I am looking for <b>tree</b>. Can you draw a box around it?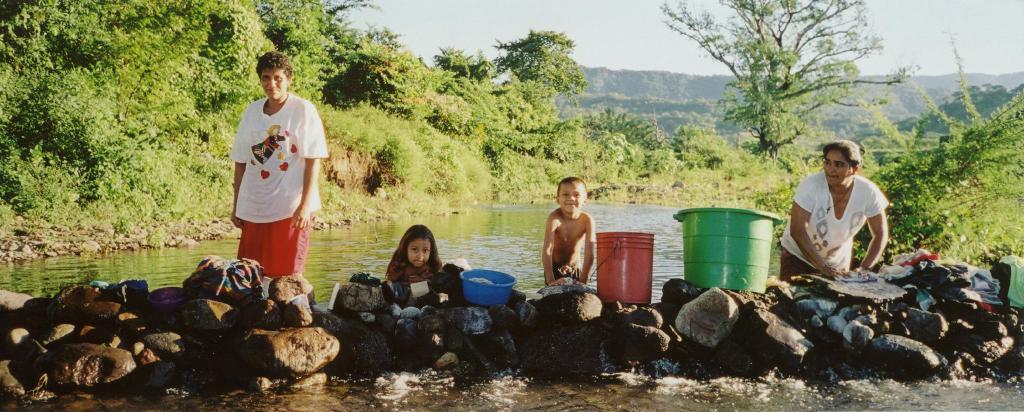
Sure, the bounding box is detection(653, 8, 905, 179).
